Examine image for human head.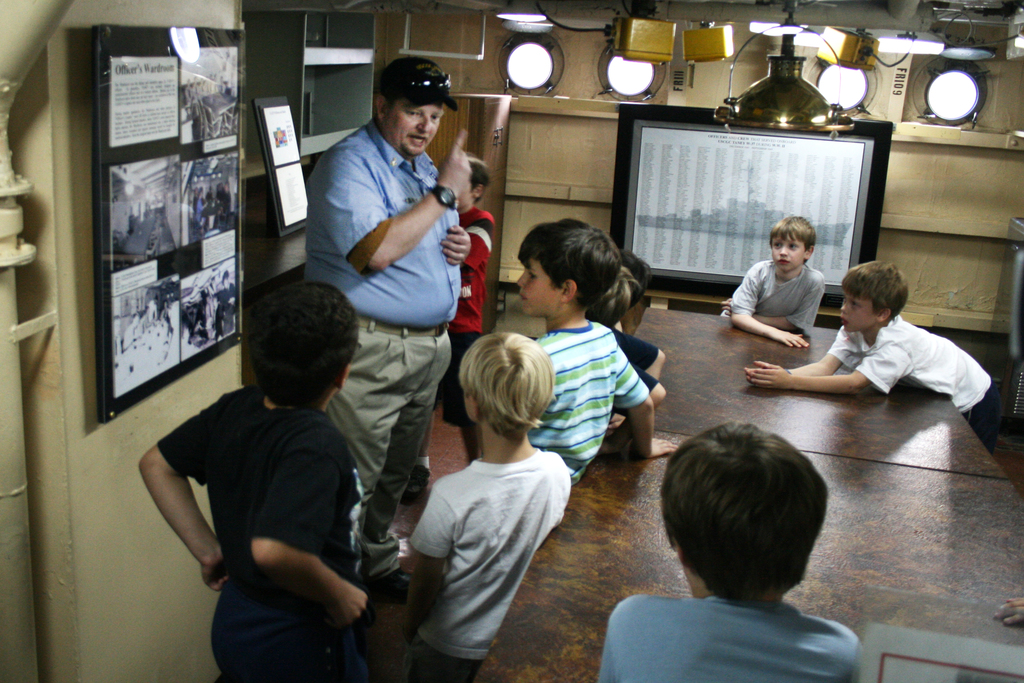
Examination result: select_region(837, 258, 914, 335).
